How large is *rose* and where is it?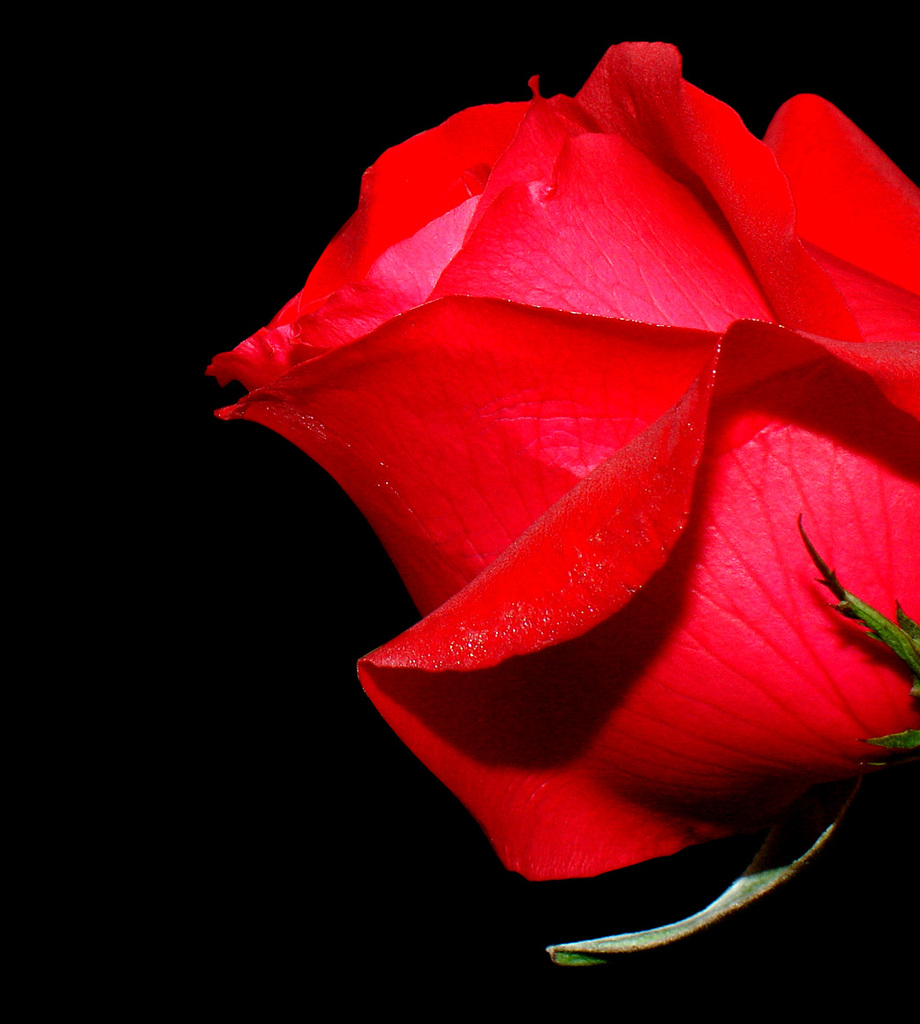
Bounding box: l=201, t=36, r=919, b=891.
